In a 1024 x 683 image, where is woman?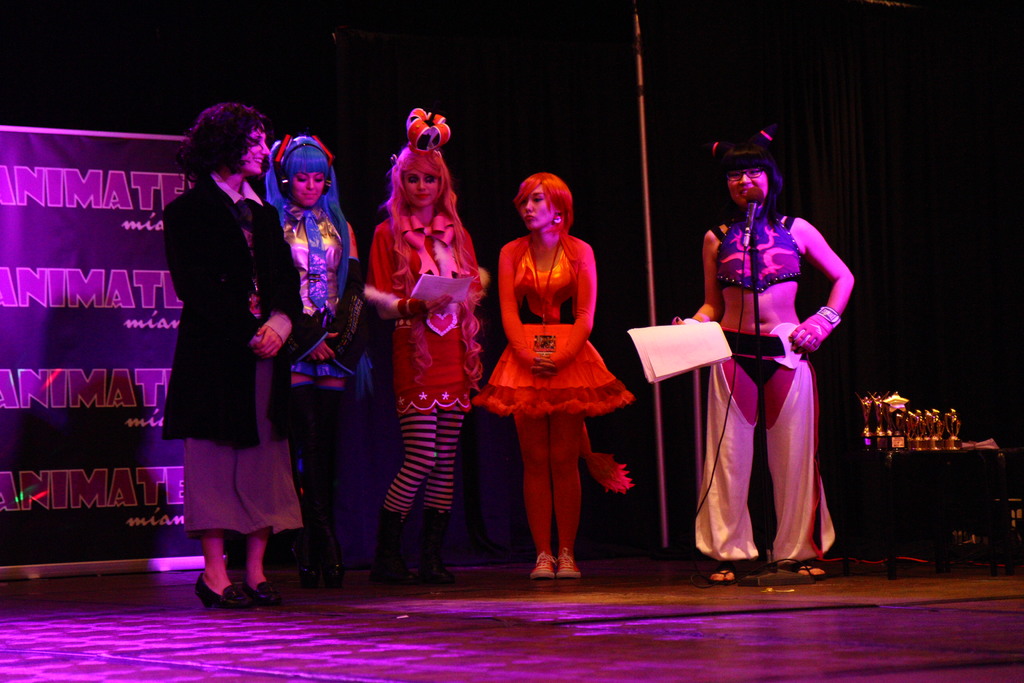
<region>666, 138, 860, 582</region>.
